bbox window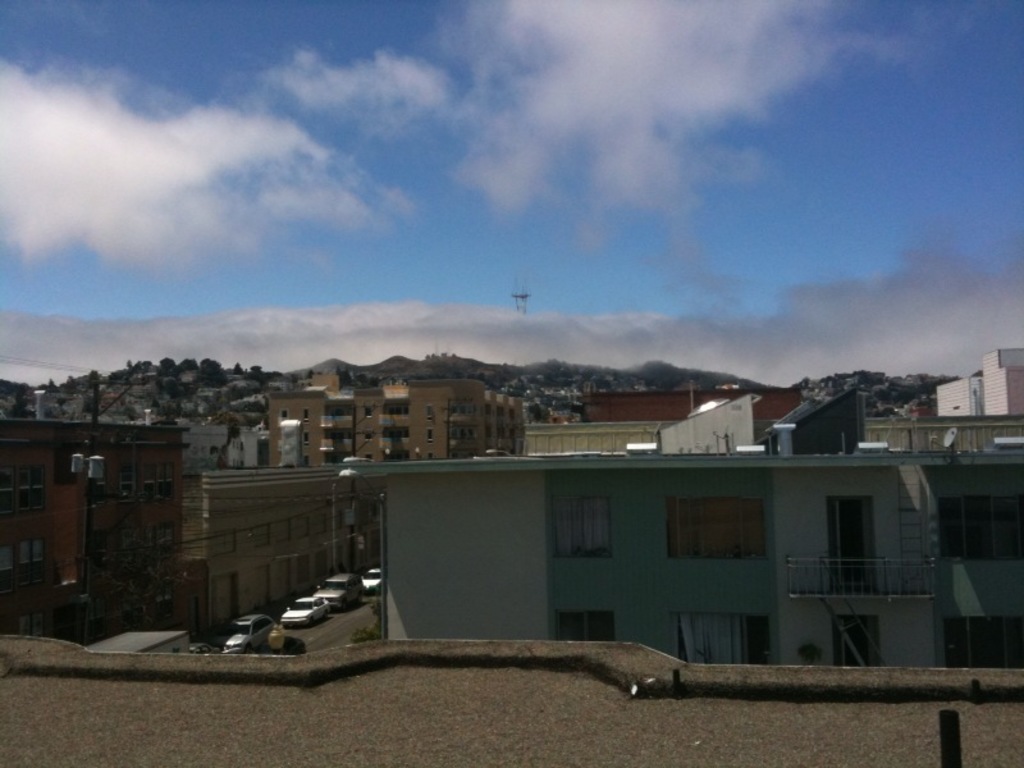
region(544, 495, 613, 563)
